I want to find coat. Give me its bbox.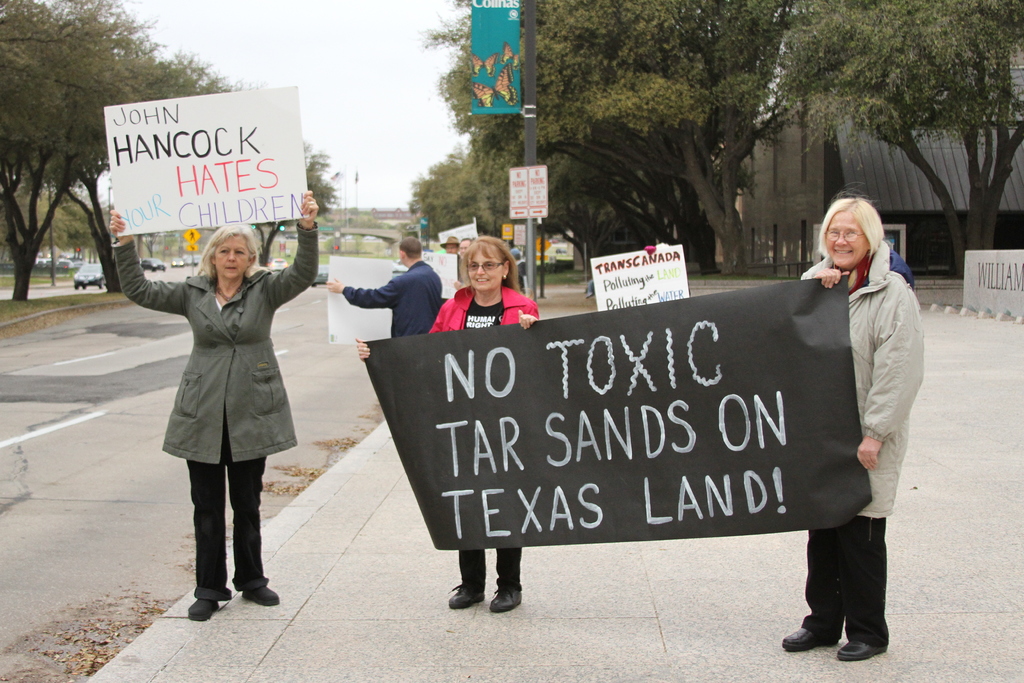
(346,261,451,334).
